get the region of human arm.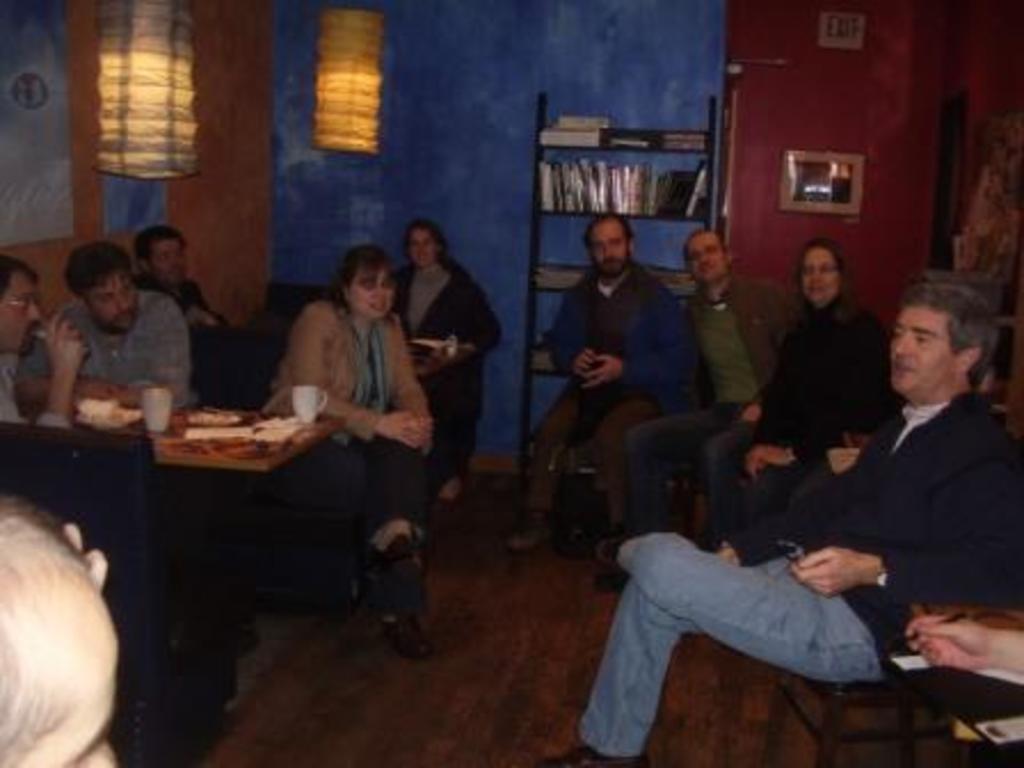
pyautogui.locateOnScreen(750, 446, 800, 475).
